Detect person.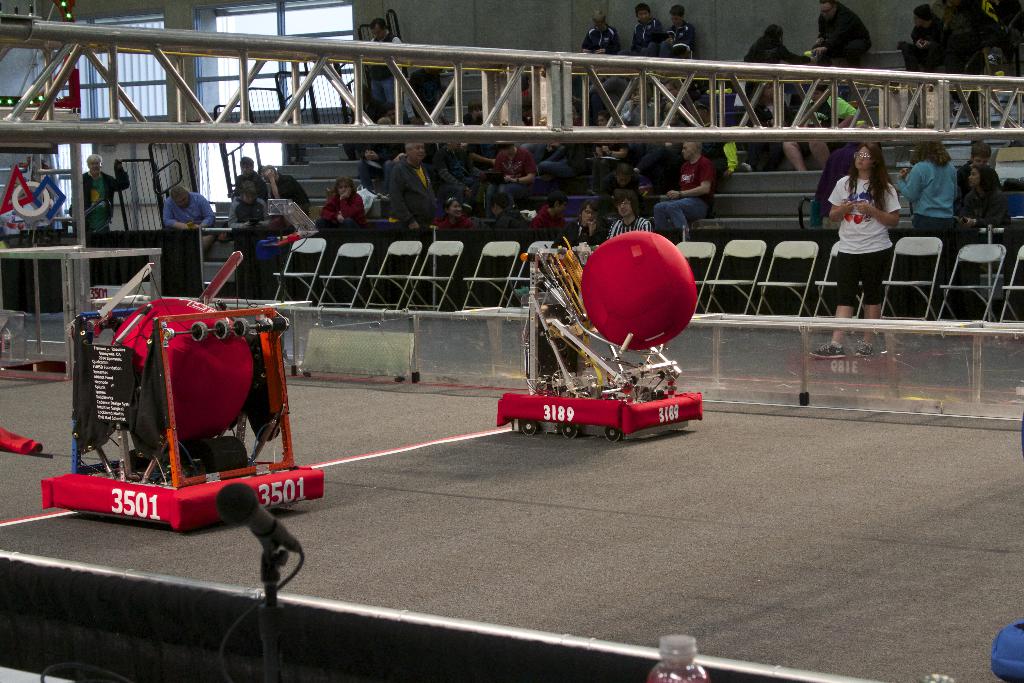
Detected at 387/143/438/228.
